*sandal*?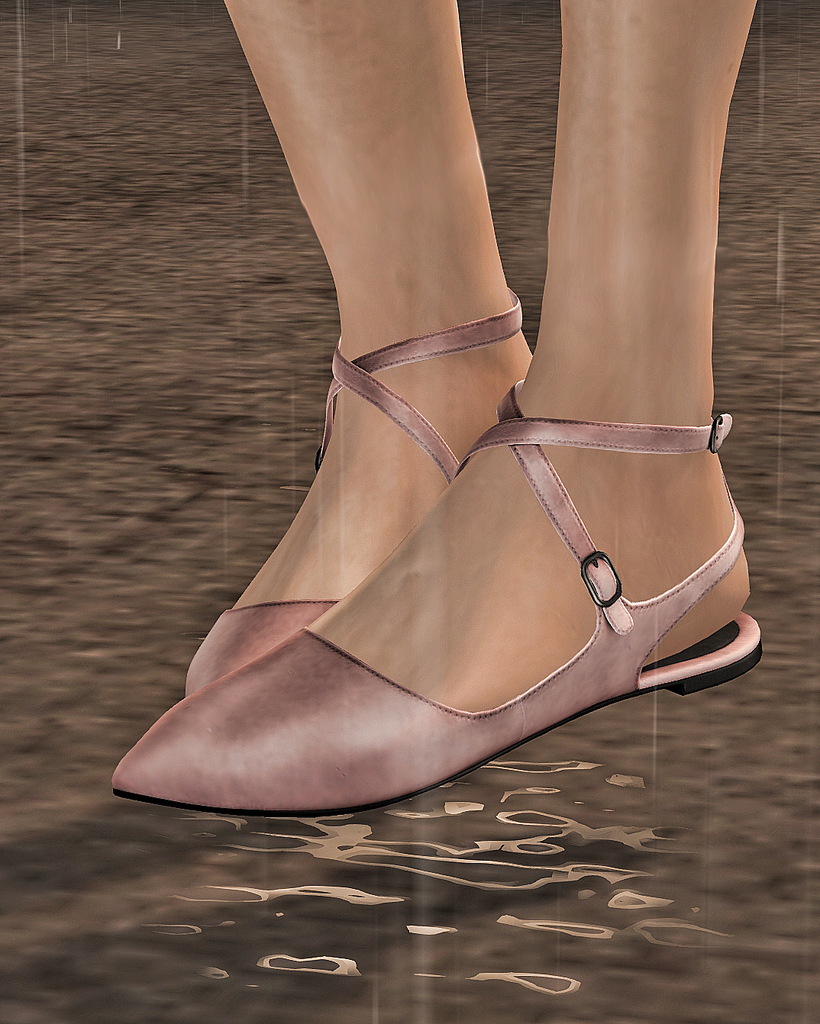
x1=115, y1=98, x2=769, y2=874
